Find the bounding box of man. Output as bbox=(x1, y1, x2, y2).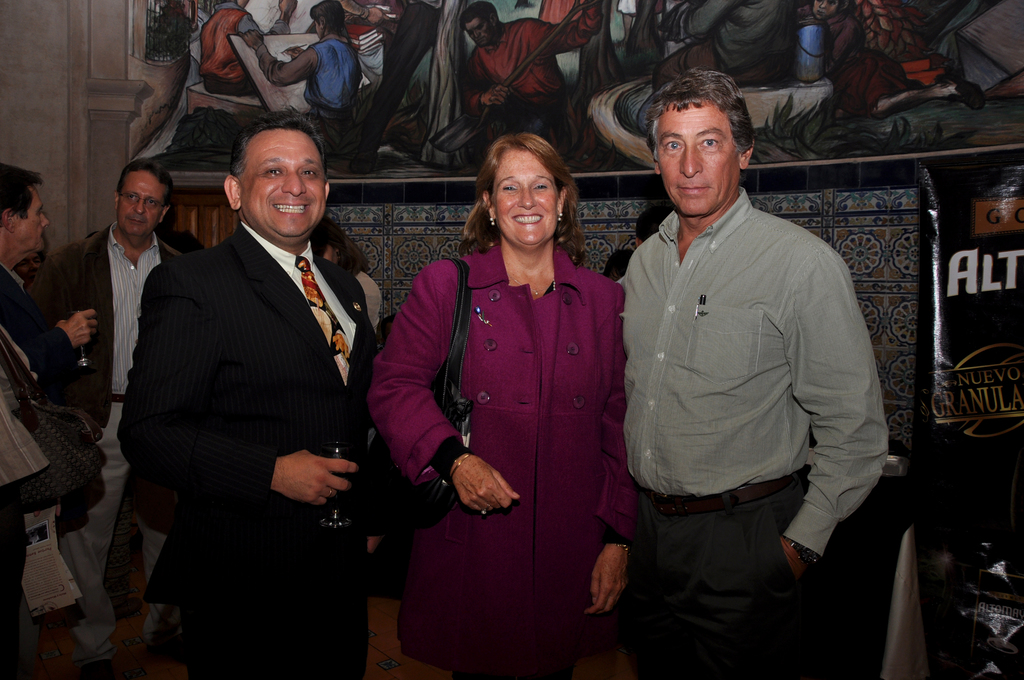
bbox=(237, 0, 369, 165).
